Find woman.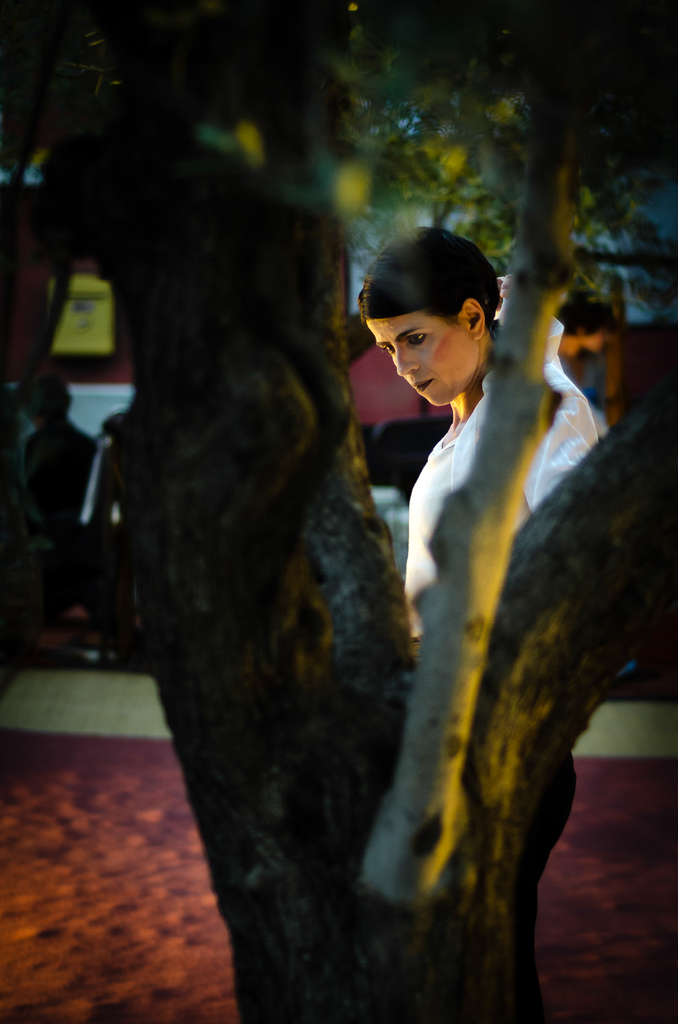
bbox=[364, 226, 601, 993].
